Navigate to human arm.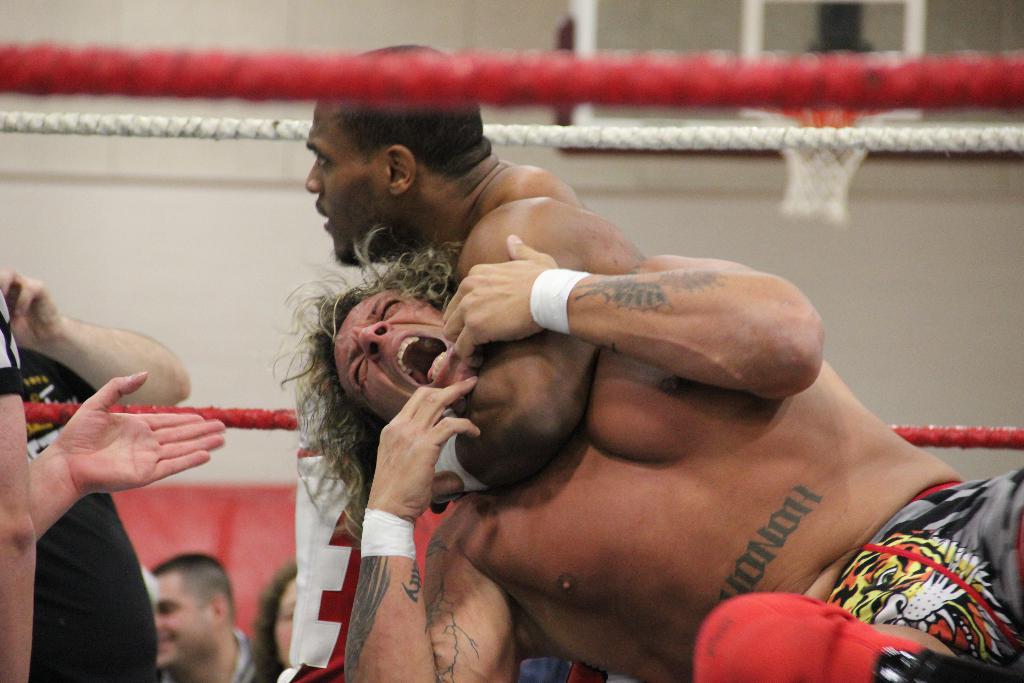
Navigation target: (left=29, top=367, right=230, bottom=538).
